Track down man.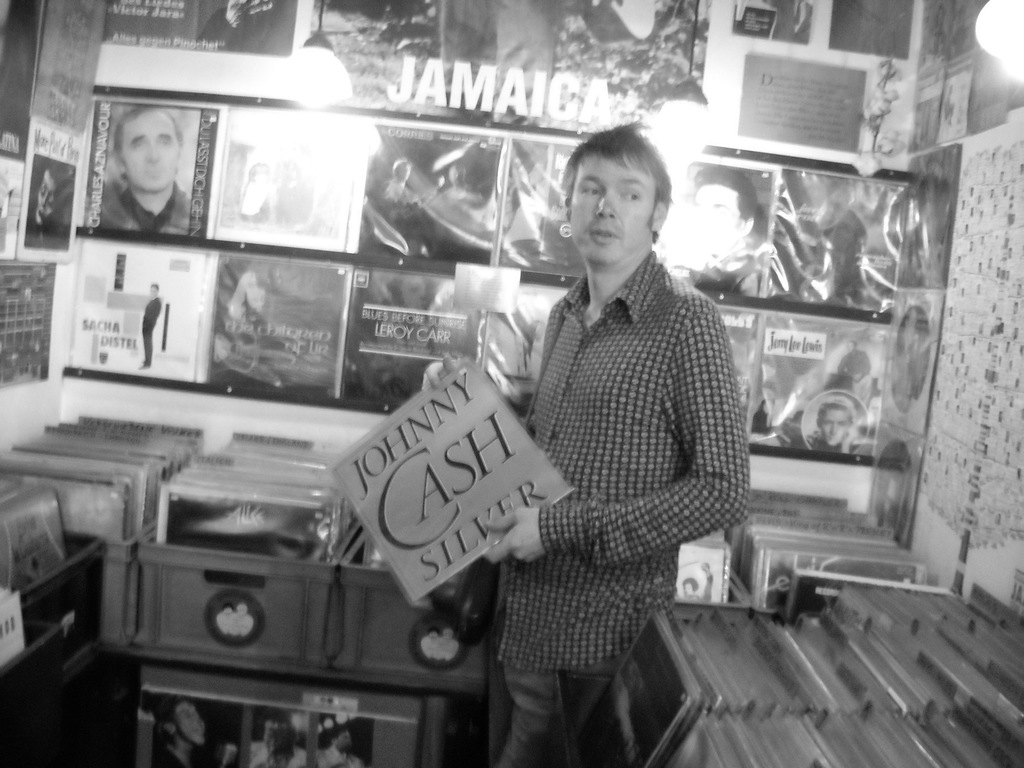
Tracked to 139:282:163:373.
